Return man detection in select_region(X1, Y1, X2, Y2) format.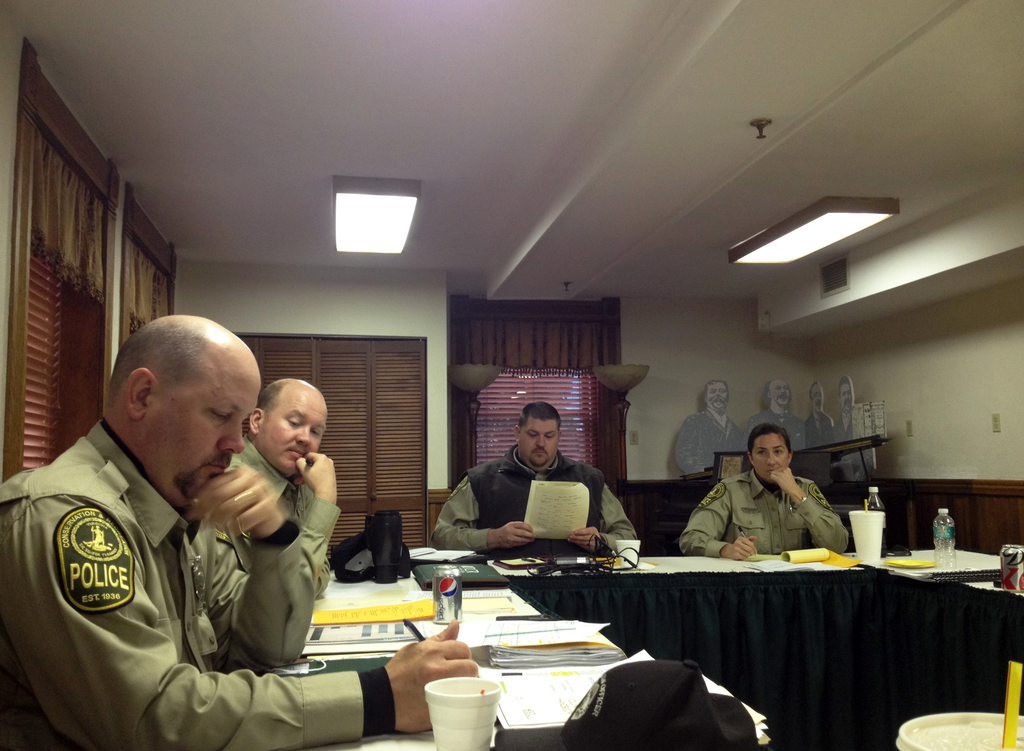
select_region(678, 378, 751, 476).
